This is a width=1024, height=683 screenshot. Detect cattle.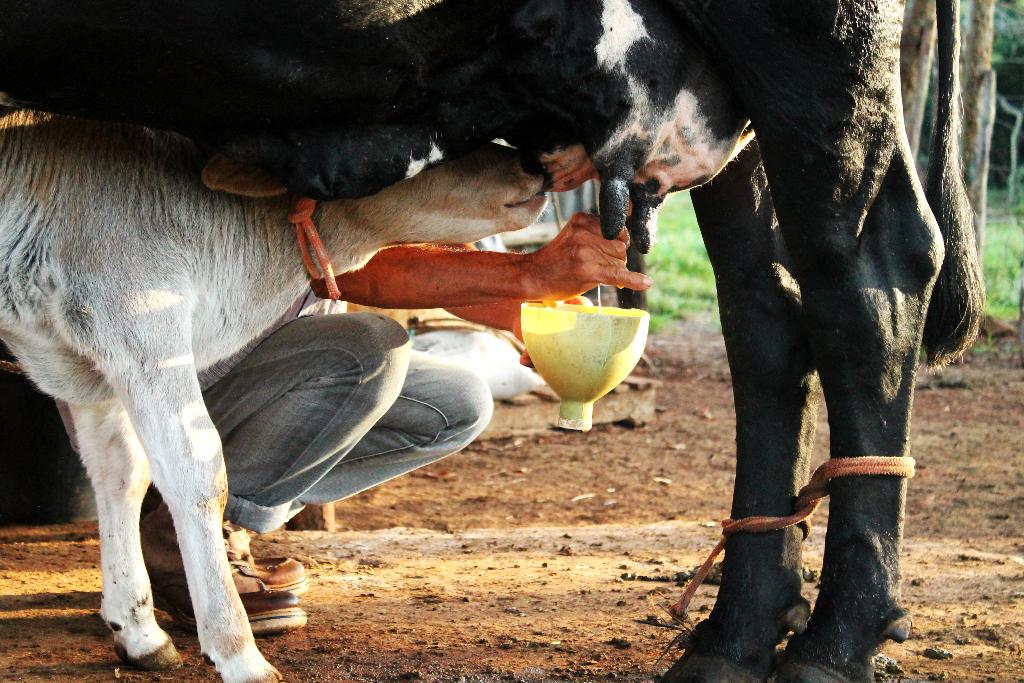
0:108:547:682.
